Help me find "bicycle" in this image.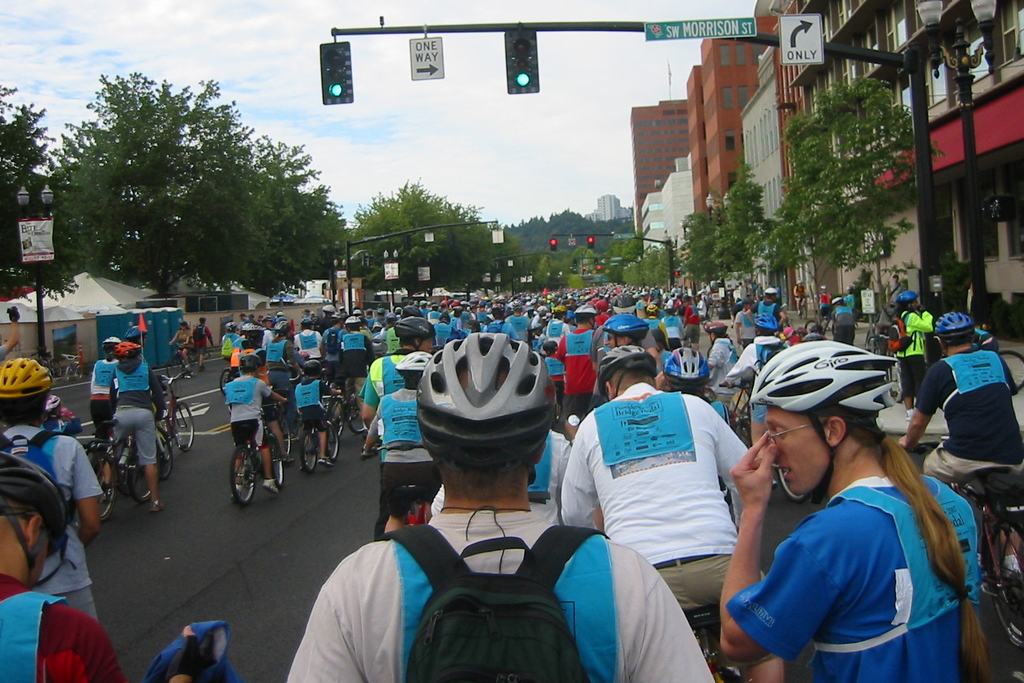
Found it: pyautogui.locateOnScreen(163, 342, 207, 366).
